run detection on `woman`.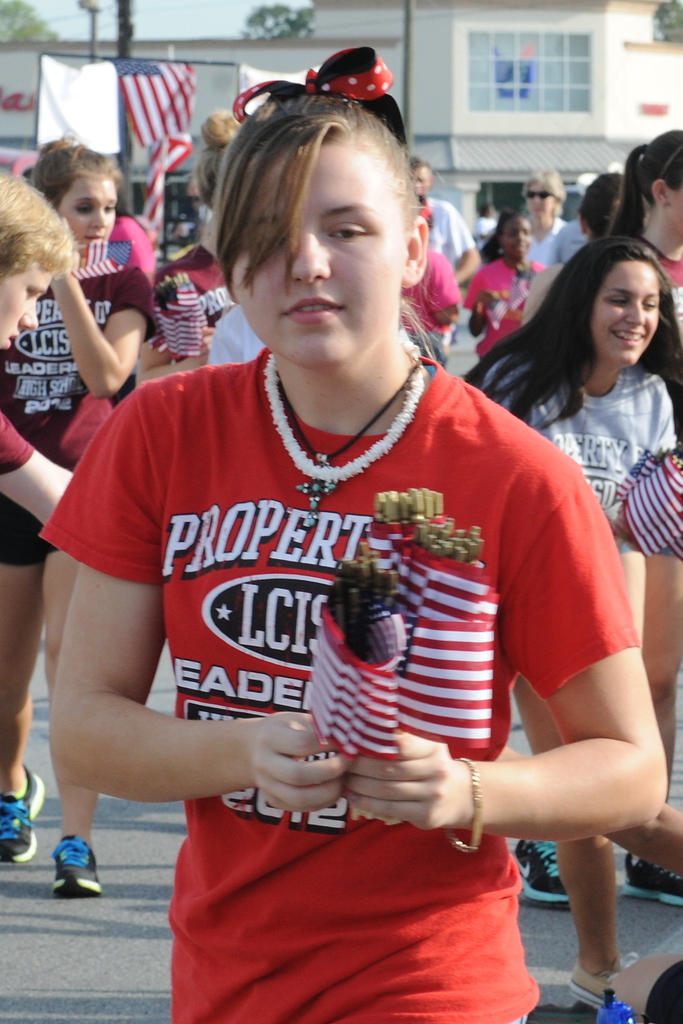
Result: detection(0, 134, 153, 904).
